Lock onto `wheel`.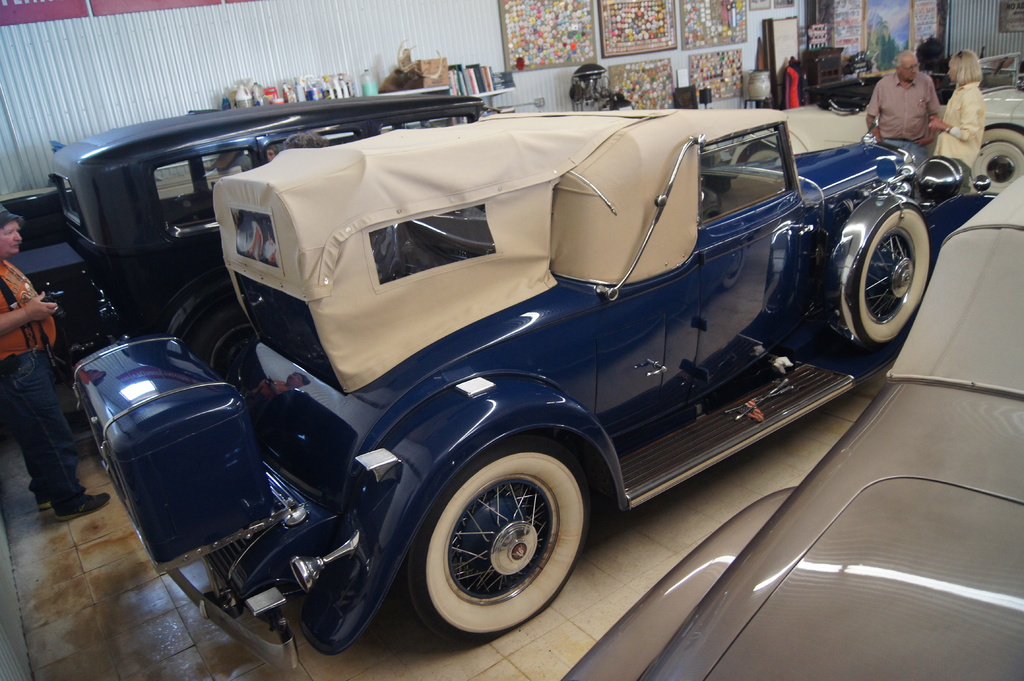
Locked: [967, 129, 1023, 200].
